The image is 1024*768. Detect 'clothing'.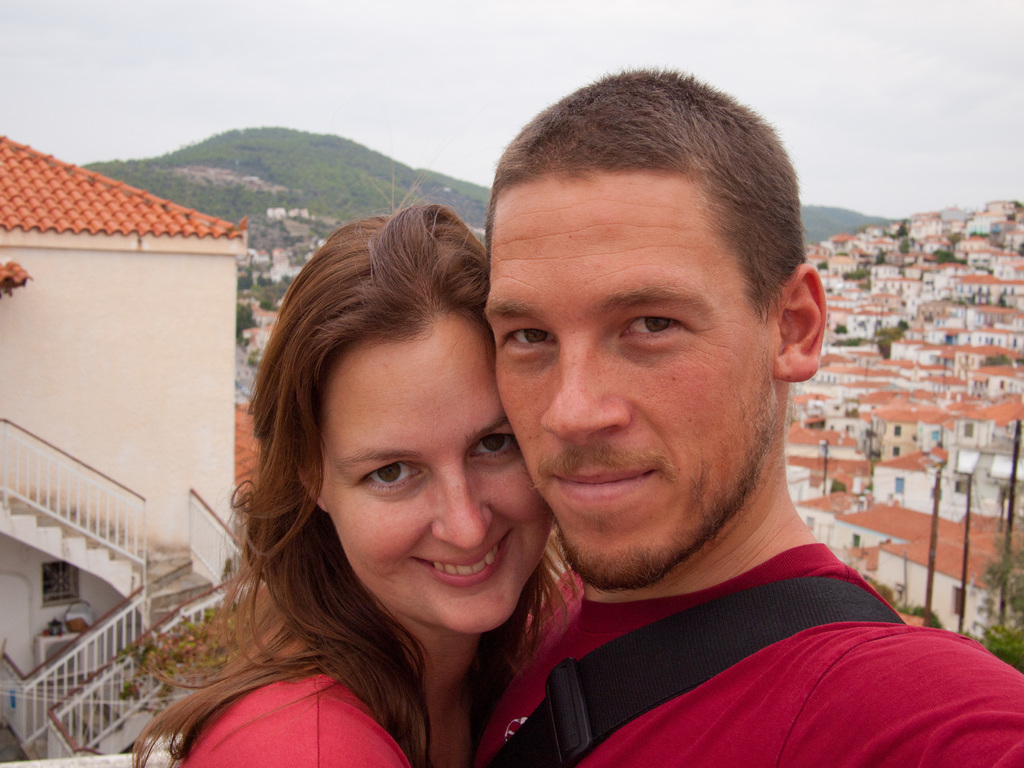
Detection: rect(479, 473, 1001, 767).
